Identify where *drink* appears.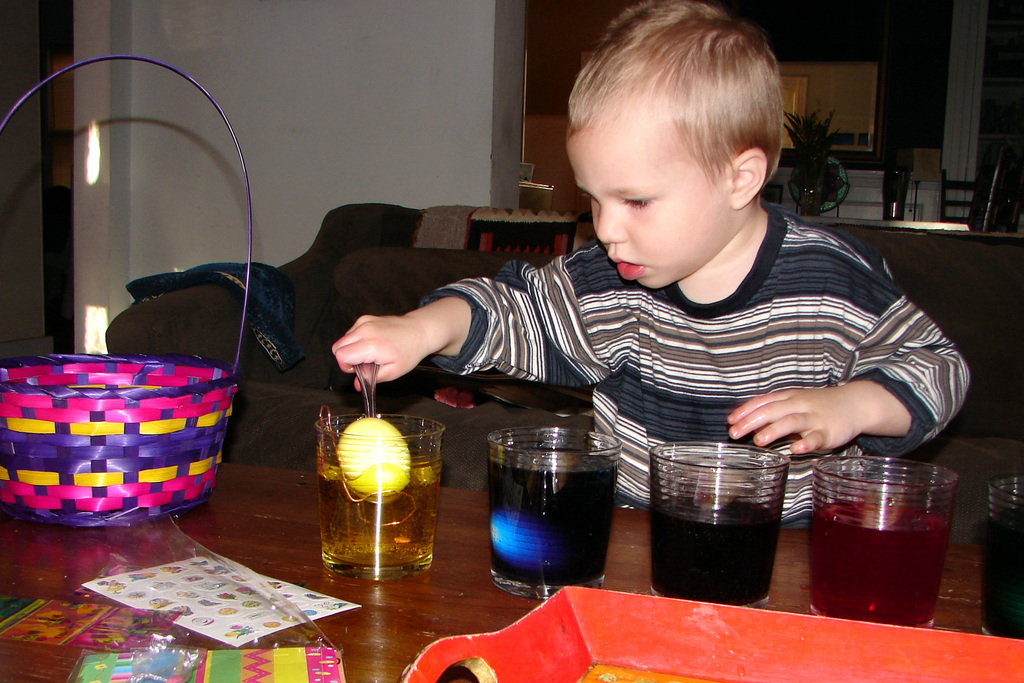
Appears at rect(490, 447, 616, 604).
